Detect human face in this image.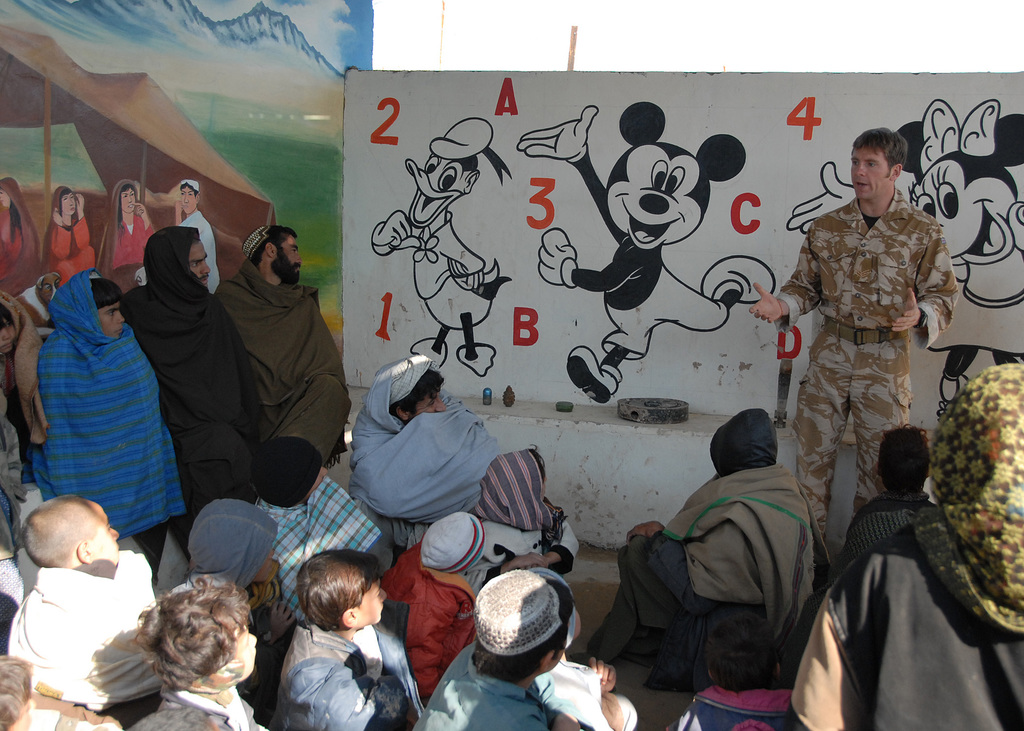
Detection: BBox(189, 234, 212, 282).
